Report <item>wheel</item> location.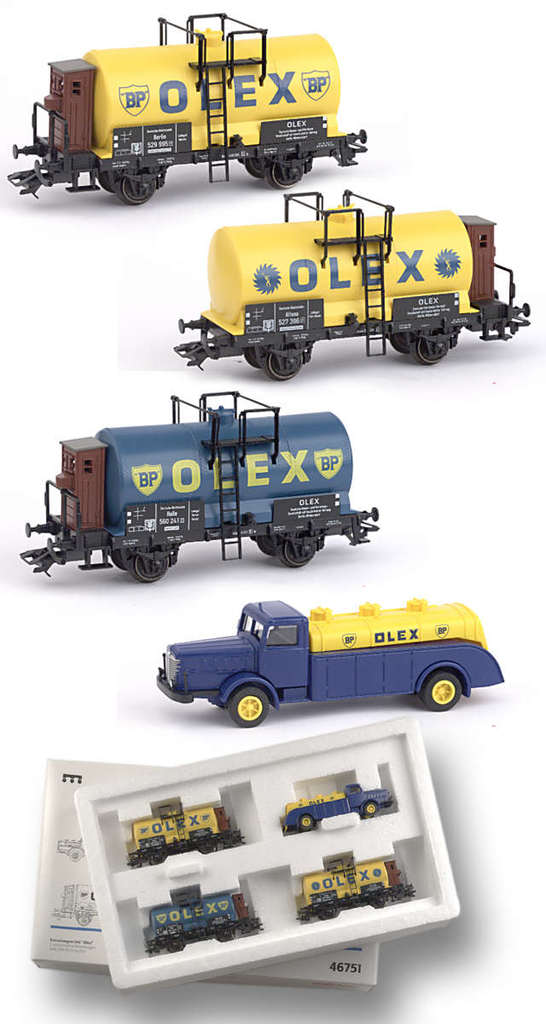
Report: bbox(415, 328, 452, 365).
